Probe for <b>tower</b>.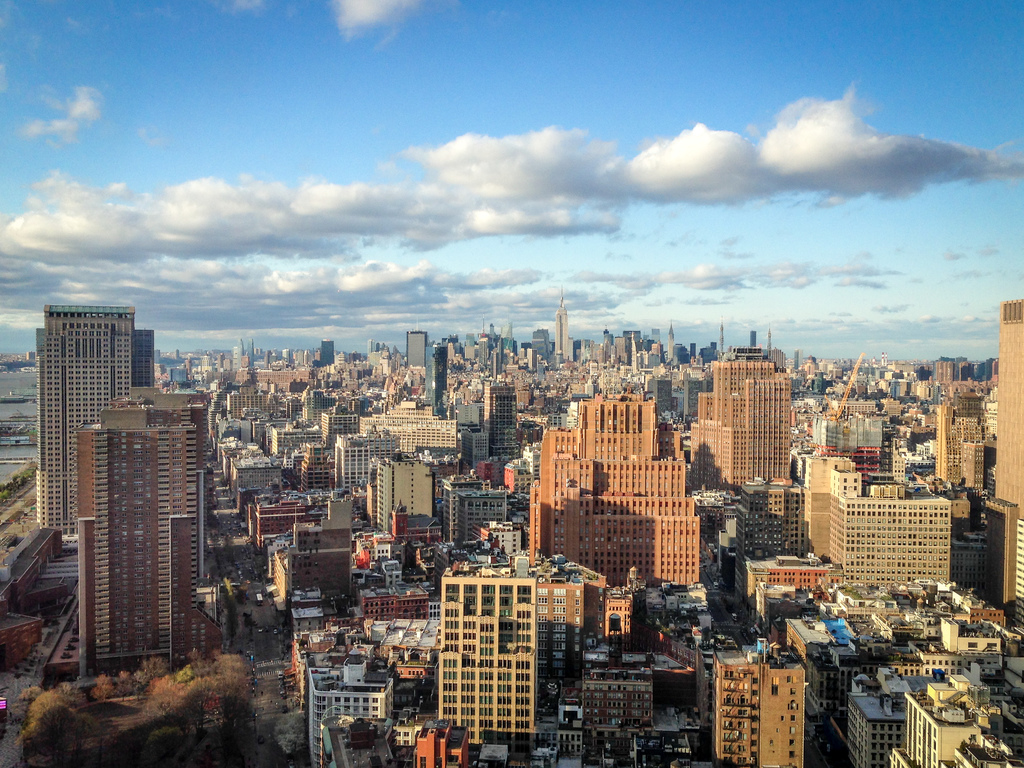
Probe result: region(223, 360, 288, 420).
